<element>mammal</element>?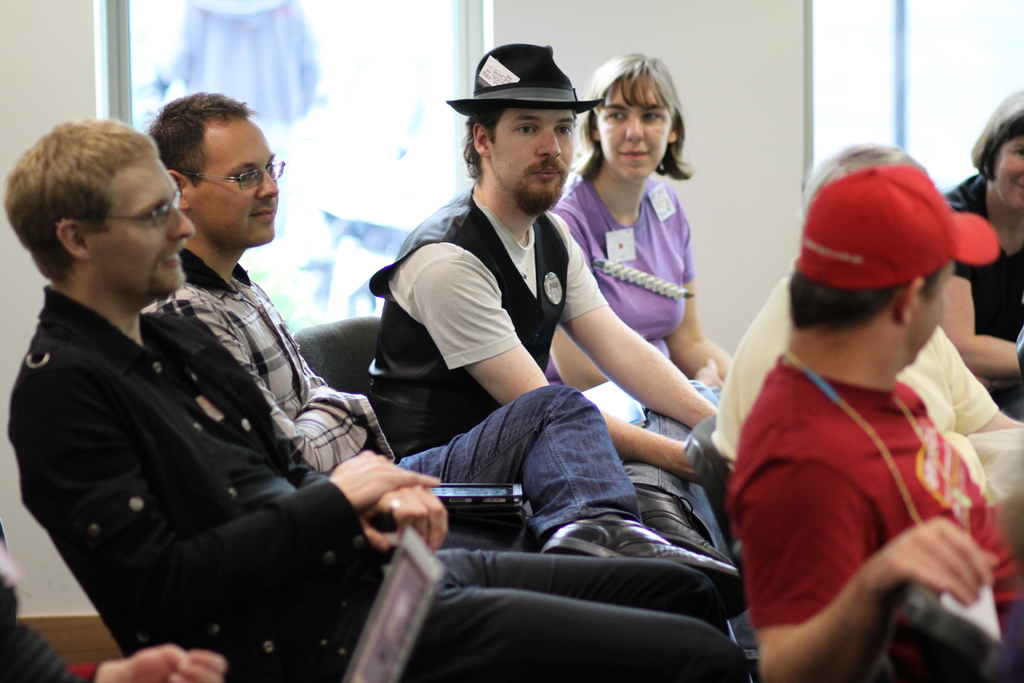
locate(5, 112, 755, 682)
